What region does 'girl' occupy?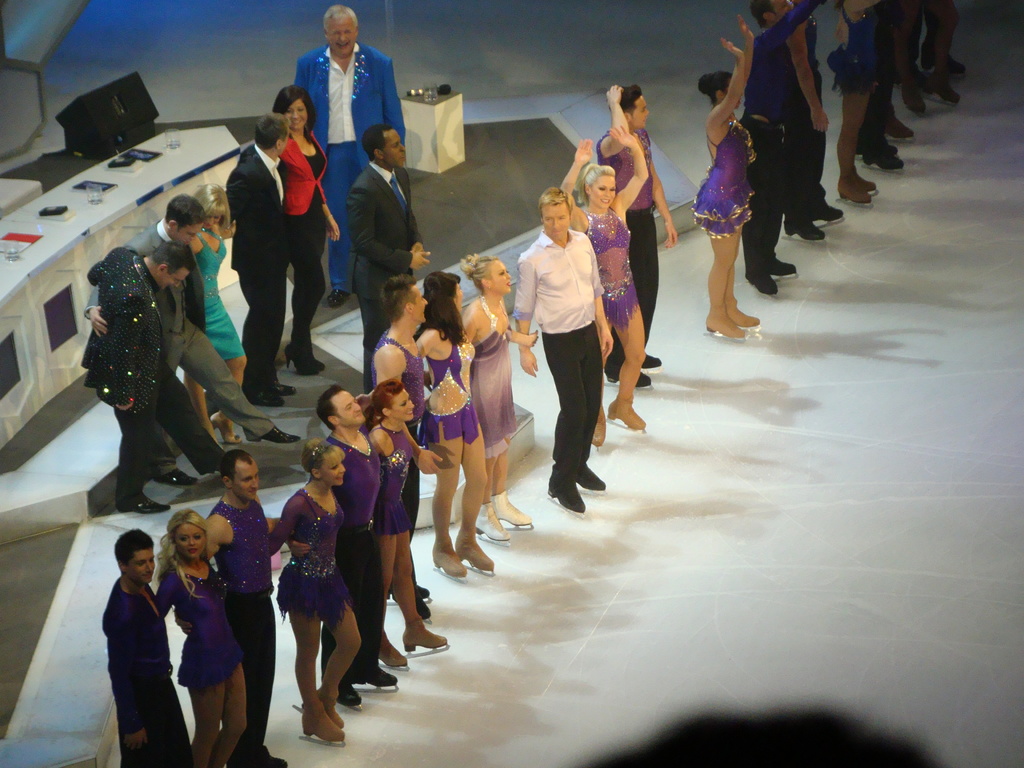
280,445,362,741.
